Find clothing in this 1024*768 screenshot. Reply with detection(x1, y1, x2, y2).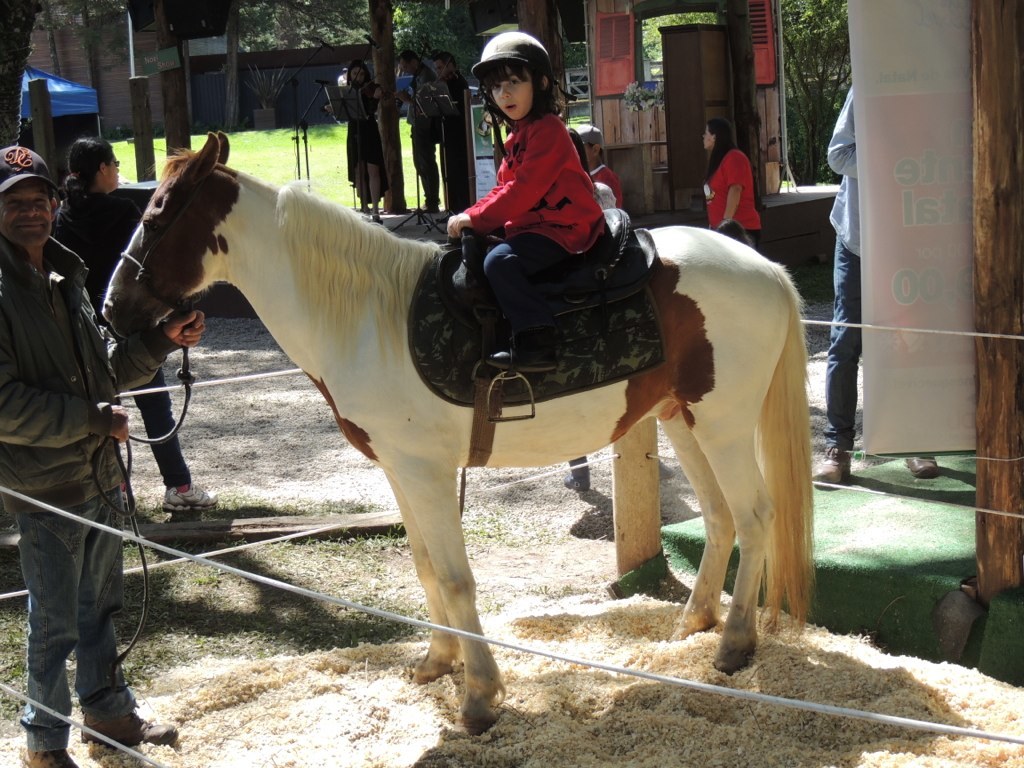
detection(346, 76, 392, 203).
